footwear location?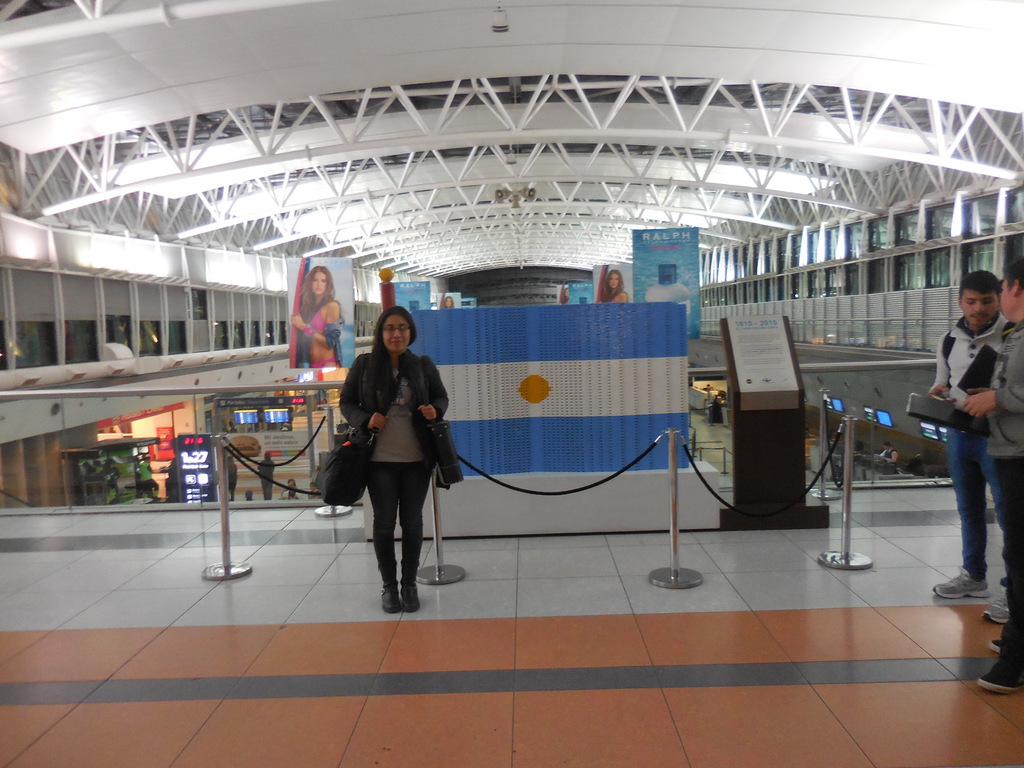
400,586,423,614
